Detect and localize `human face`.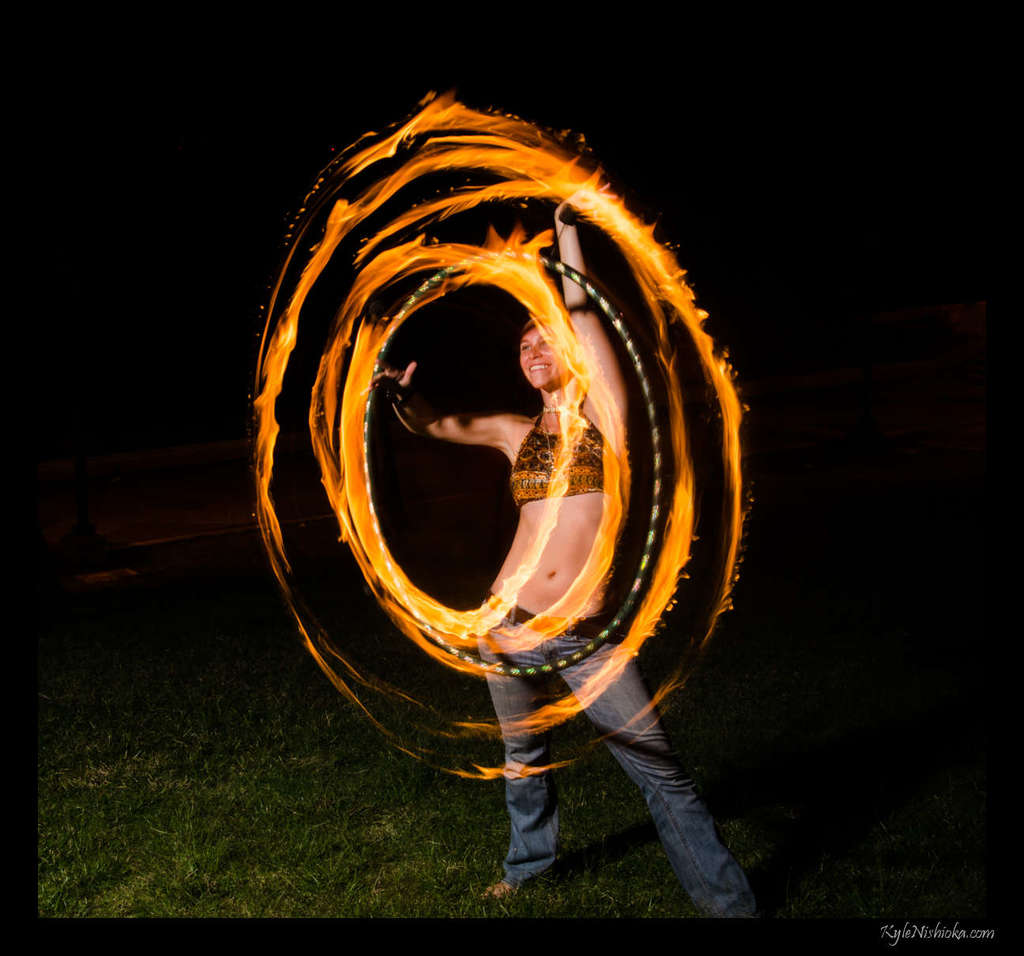
Localized at left=515, top=320, right=562, bottom=391.
